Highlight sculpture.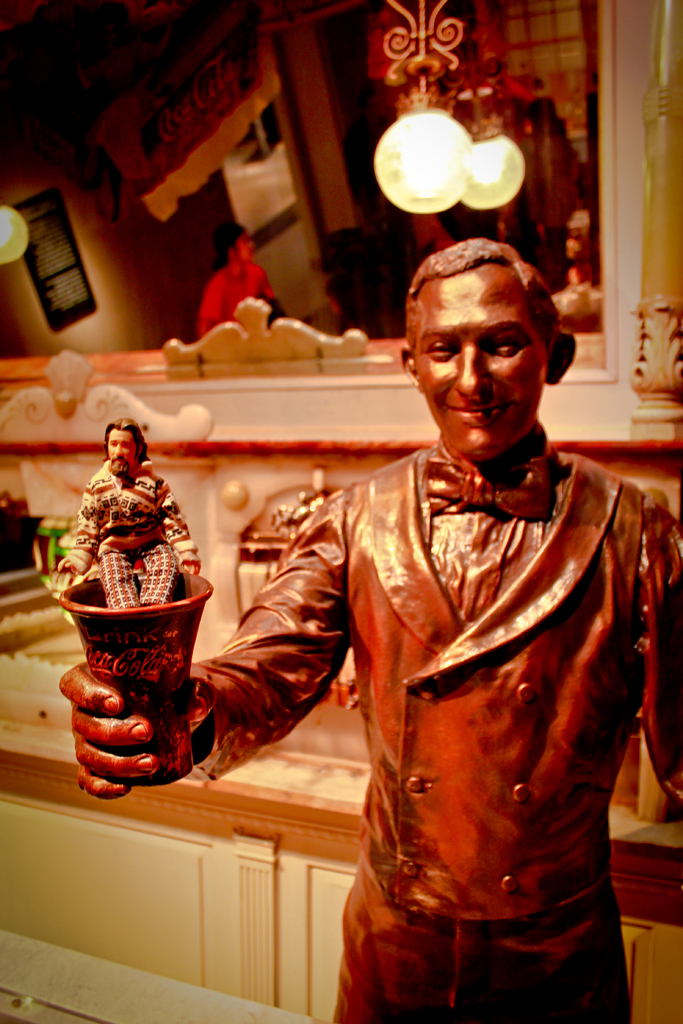
Highlighted region: locate(181, 220, 663, 1023).
